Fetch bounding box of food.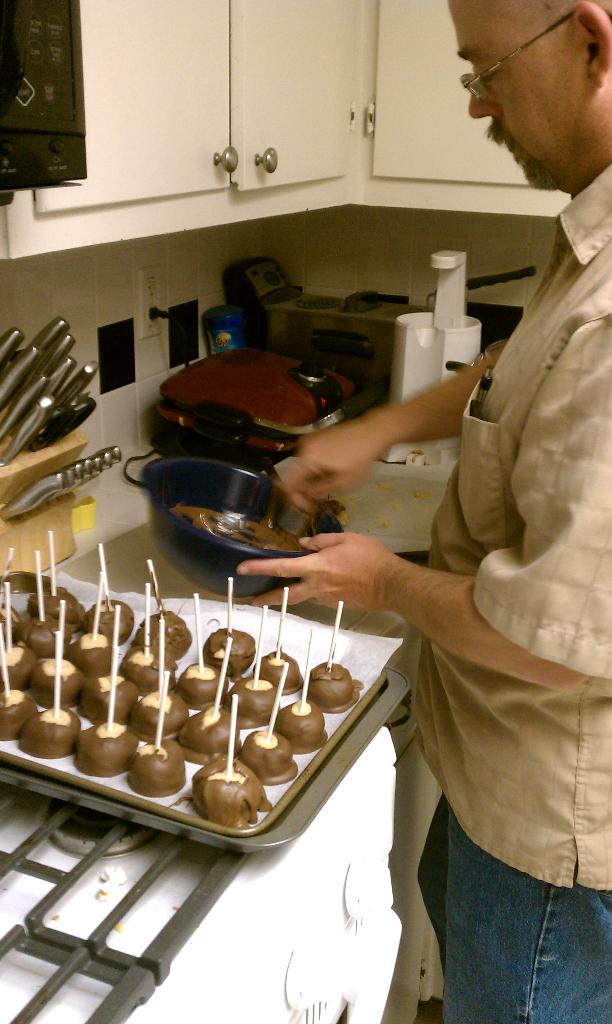
Bbox: select_region(170, 507, 309, 556).
